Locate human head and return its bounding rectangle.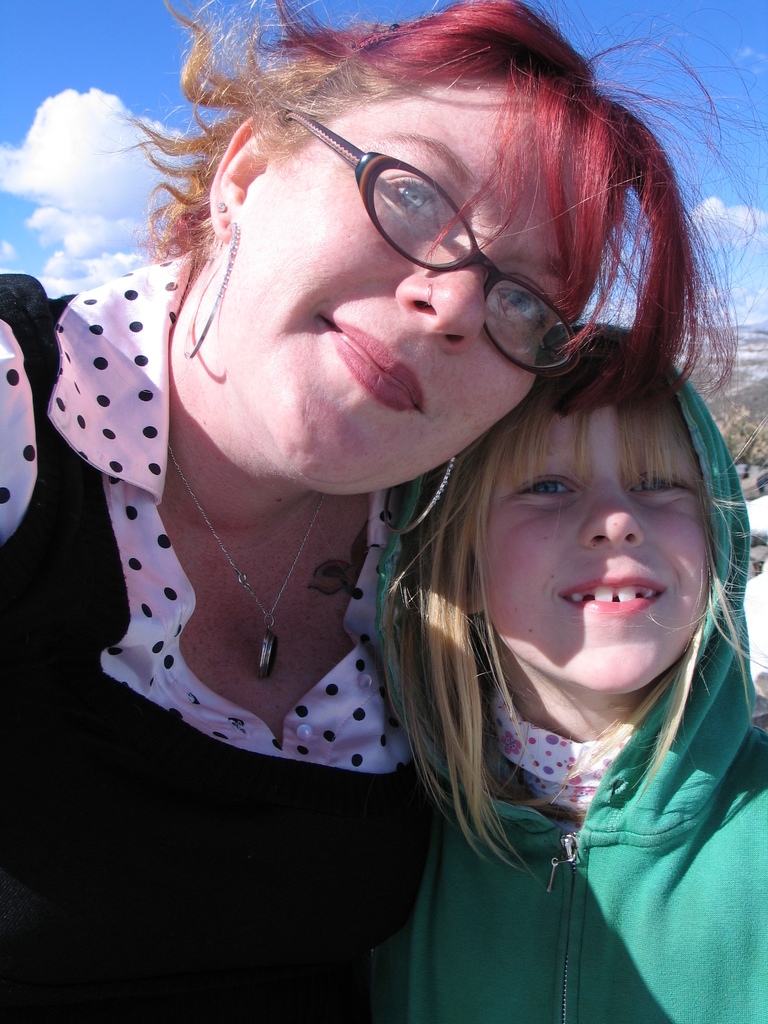
left=147, top=28, right=685, bottom=482.
